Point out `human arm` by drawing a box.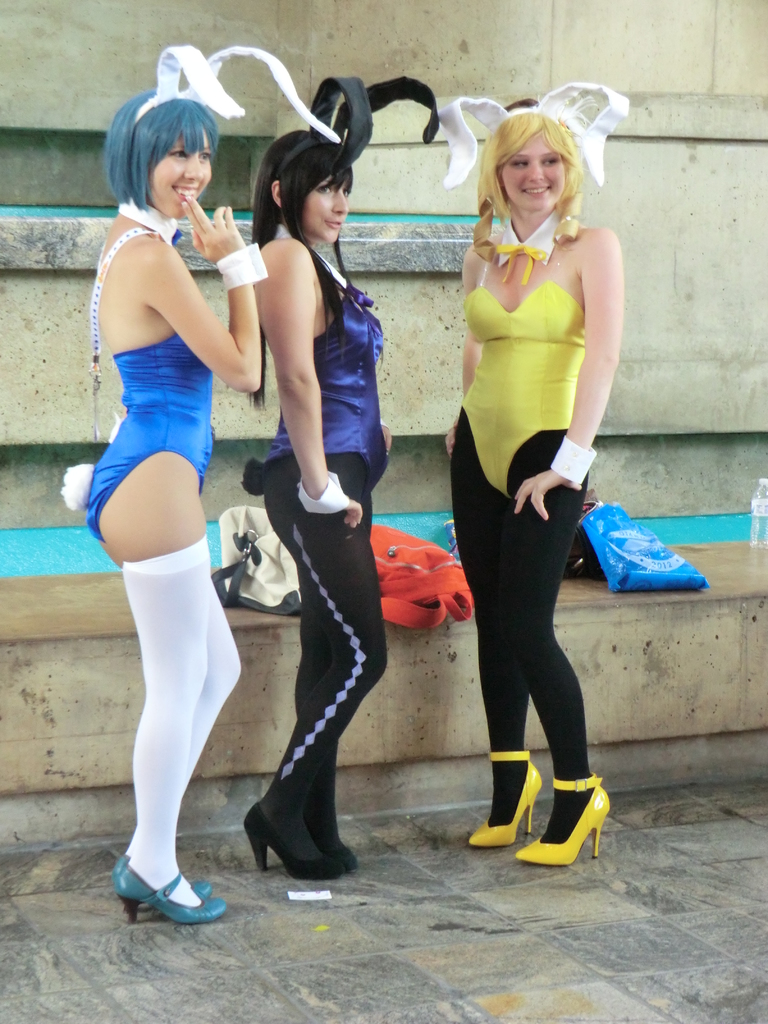
BBox(110, 208, 268, 406).
